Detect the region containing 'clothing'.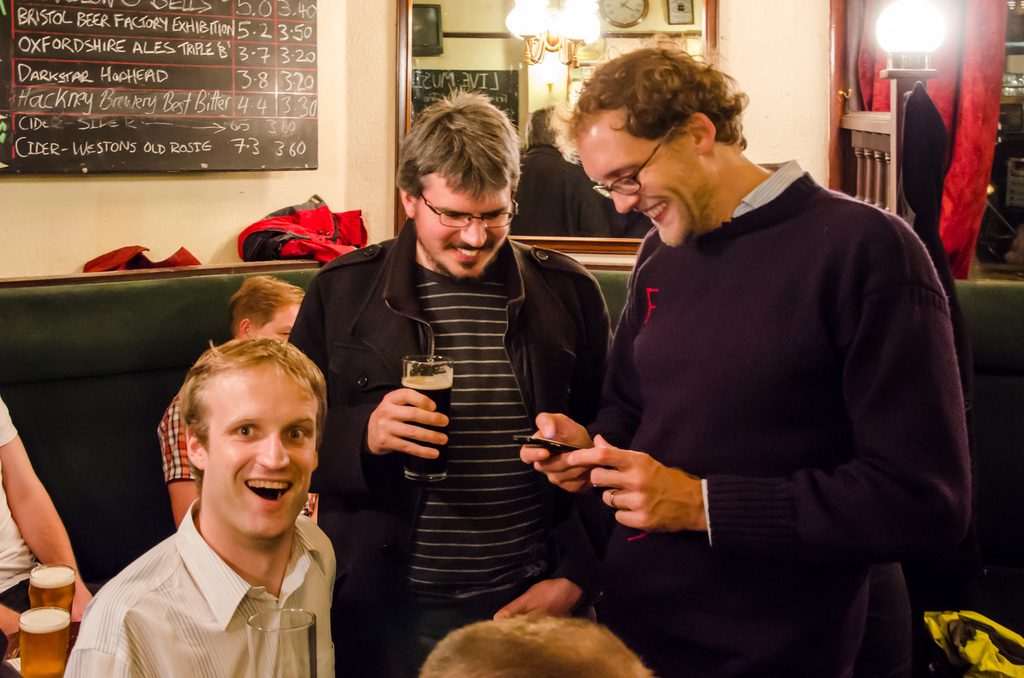
(left=0, top=394, right=49, bottom=642).
